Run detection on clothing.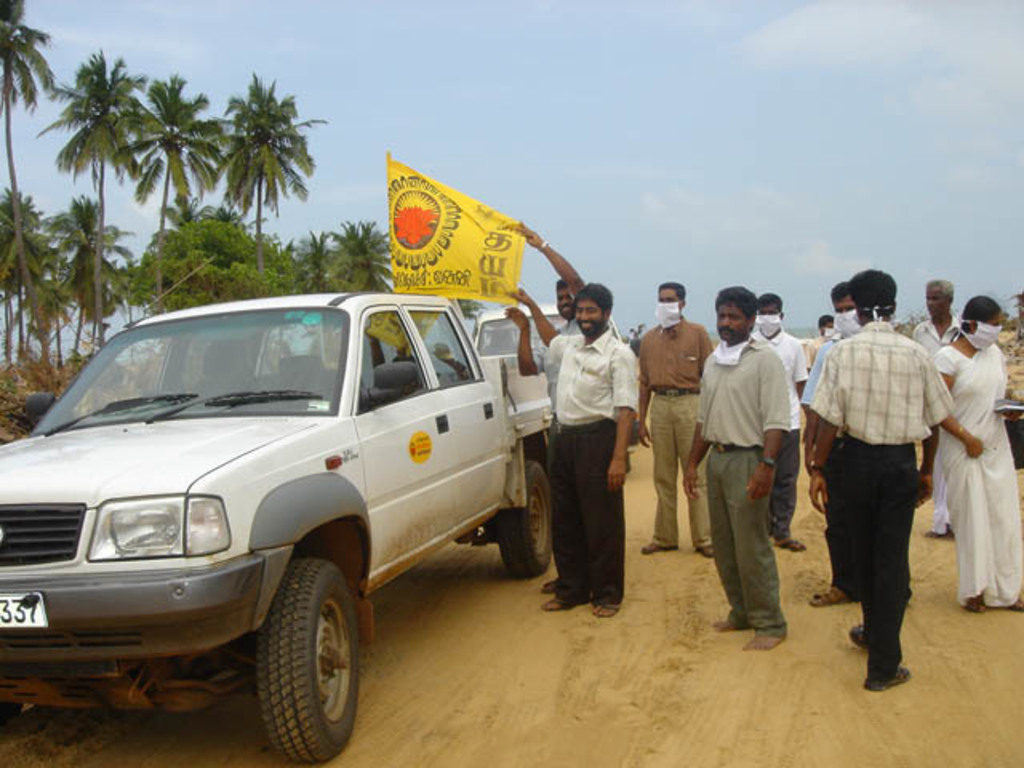
Result: (810, 278, 950, 659).
